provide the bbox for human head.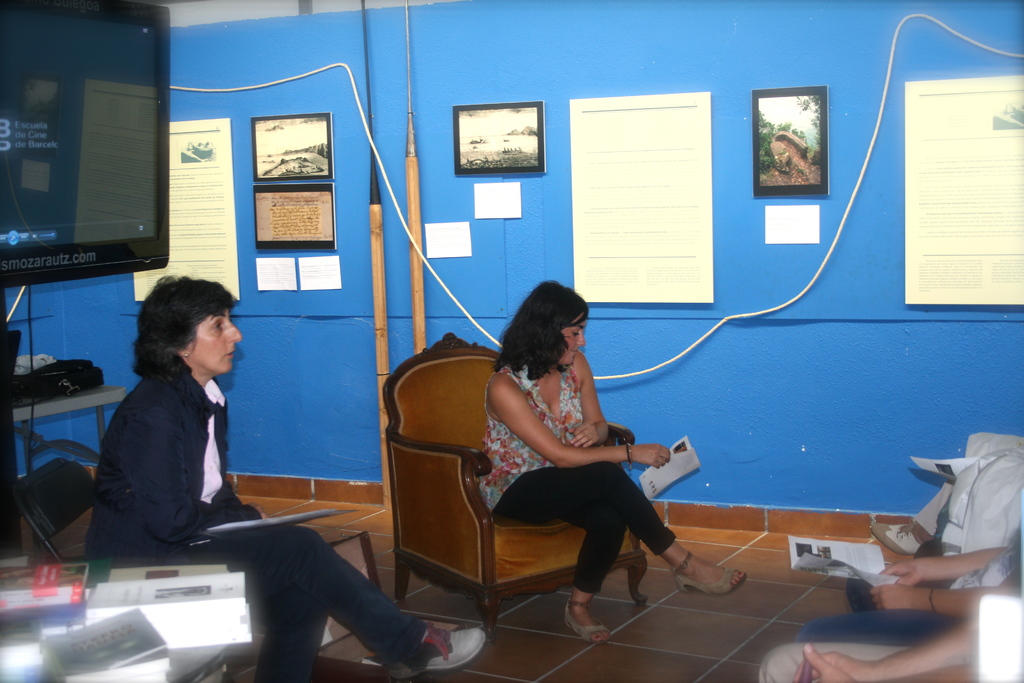
locate(143, 277, 248, 372).
